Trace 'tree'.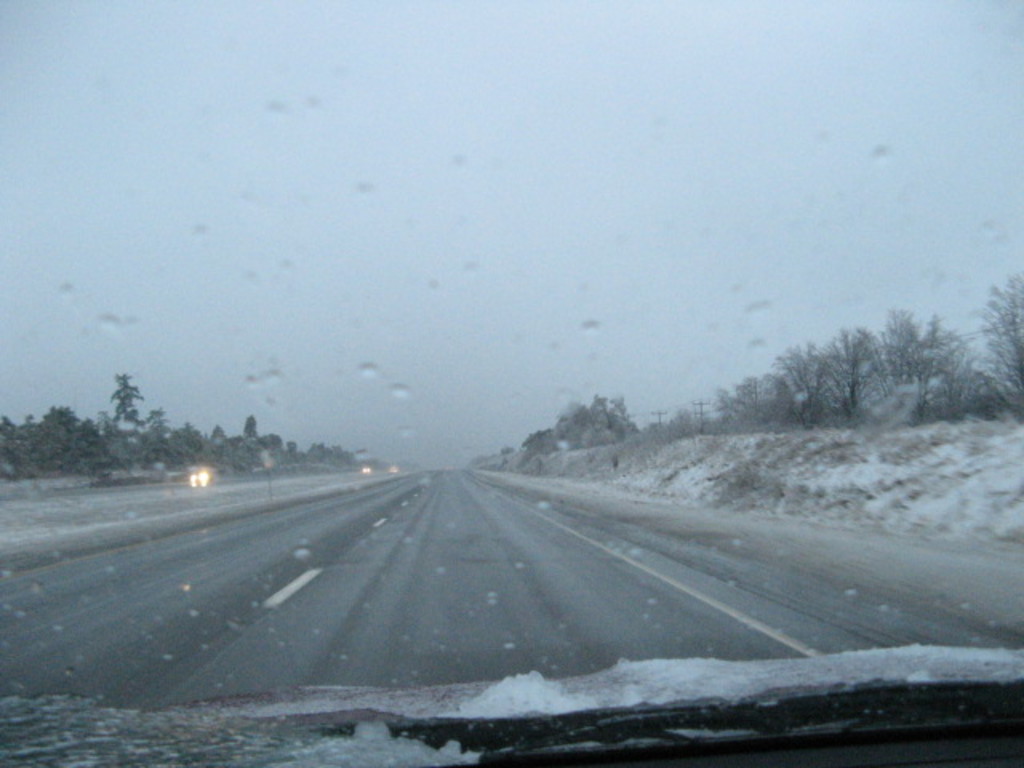
Traced to [974, 274, 1022, 411].
